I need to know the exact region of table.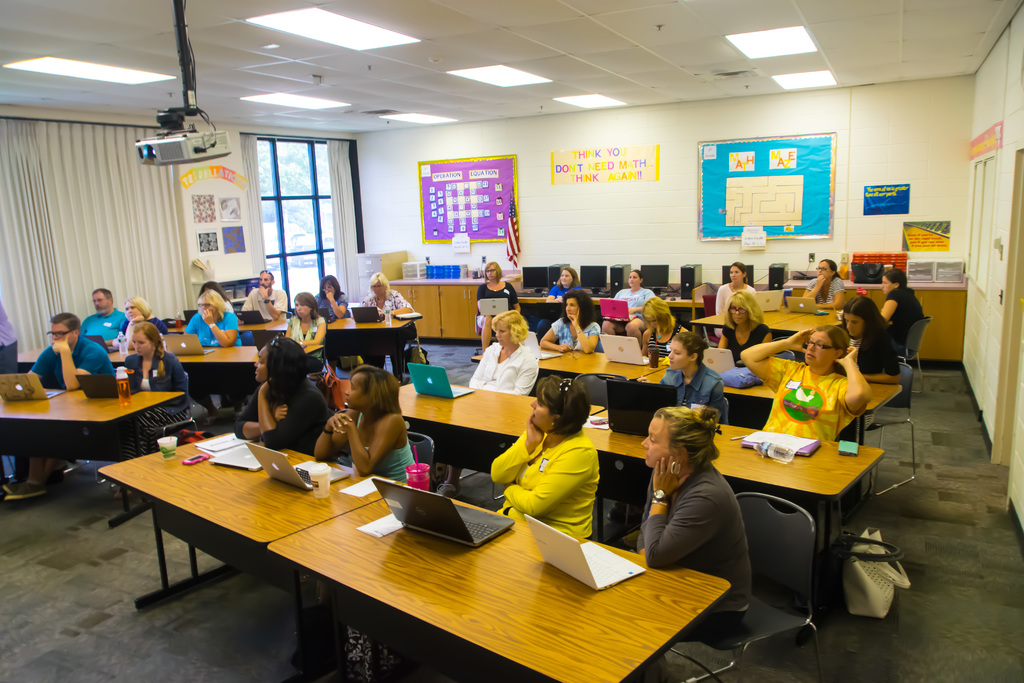
Region: crop(8, 364, 202, 499).
